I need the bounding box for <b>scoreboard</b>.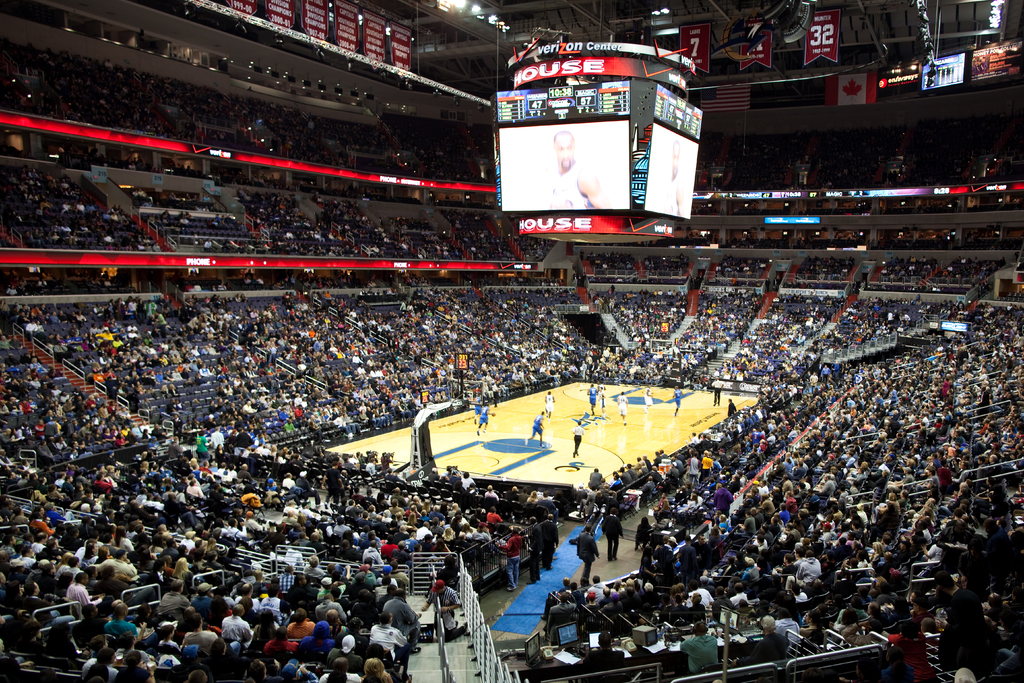
Here it is: [493,38,707,243].
